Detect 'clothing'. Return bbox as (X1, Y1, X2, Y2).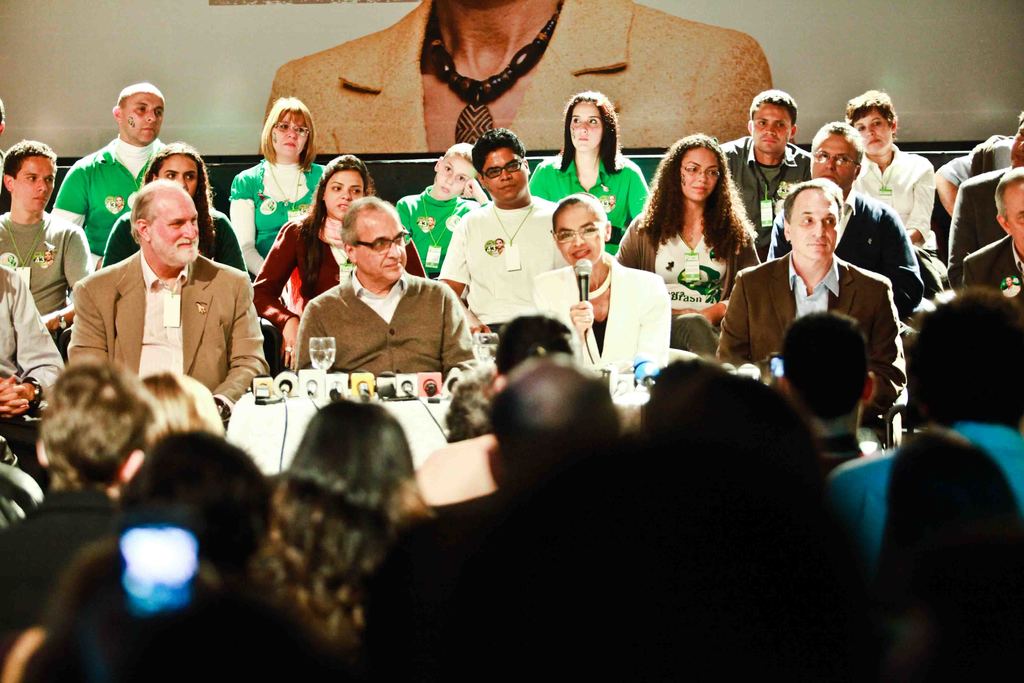
(717, 252, 907, 415).
